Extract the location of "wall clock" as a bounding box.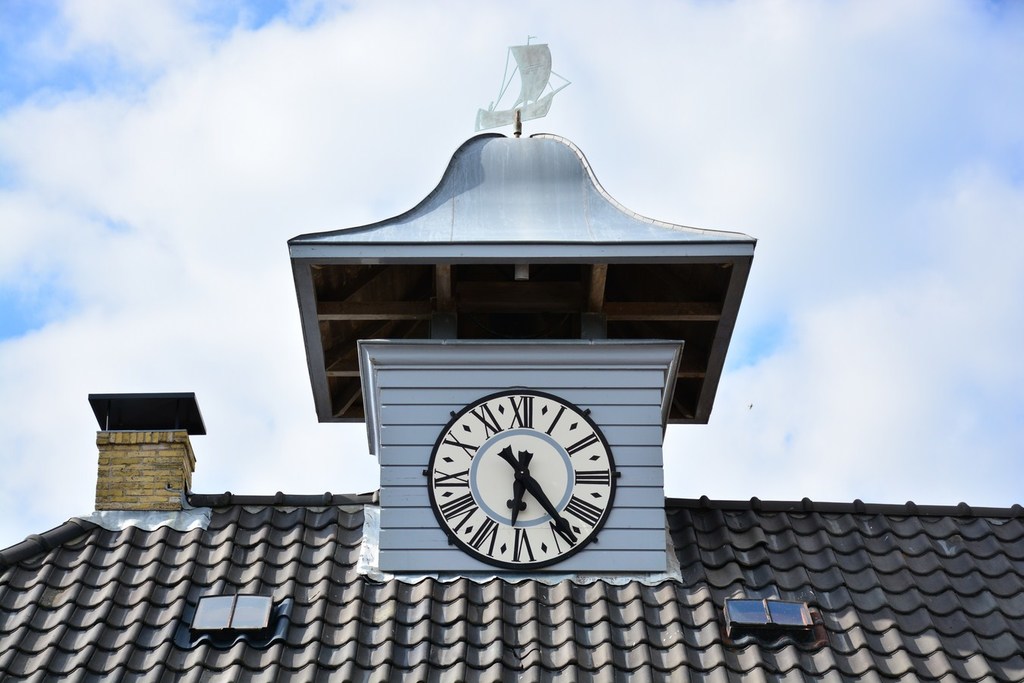
[422, 384, 620, 570].
